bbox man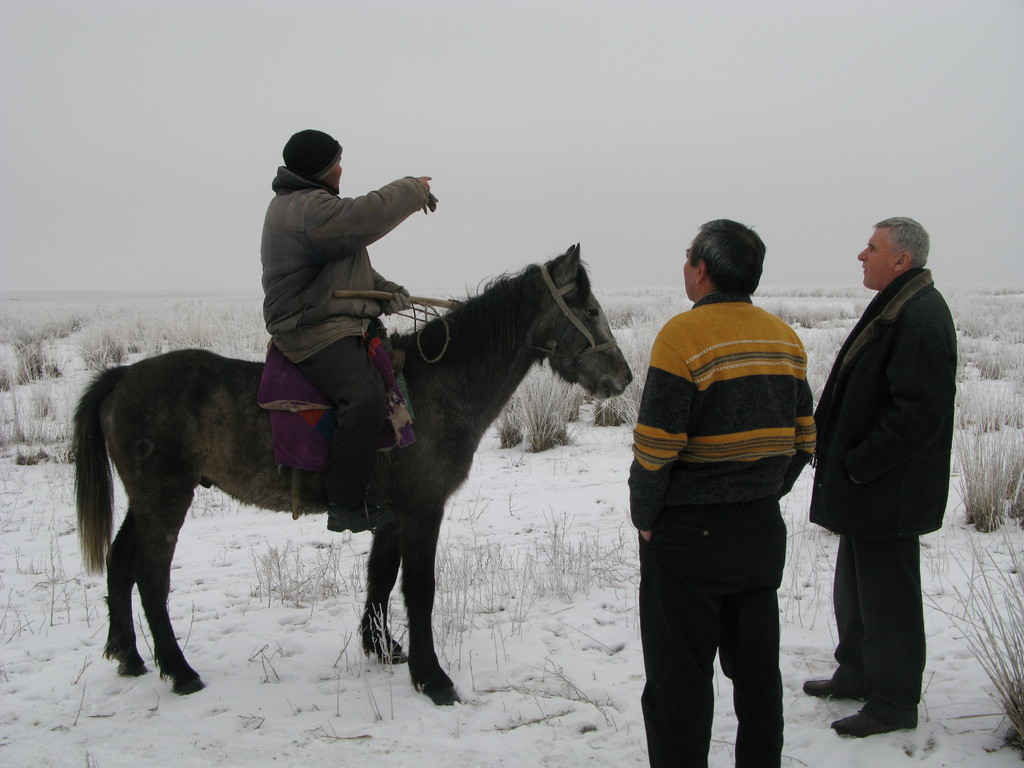
(811, 191, 968, 748)
